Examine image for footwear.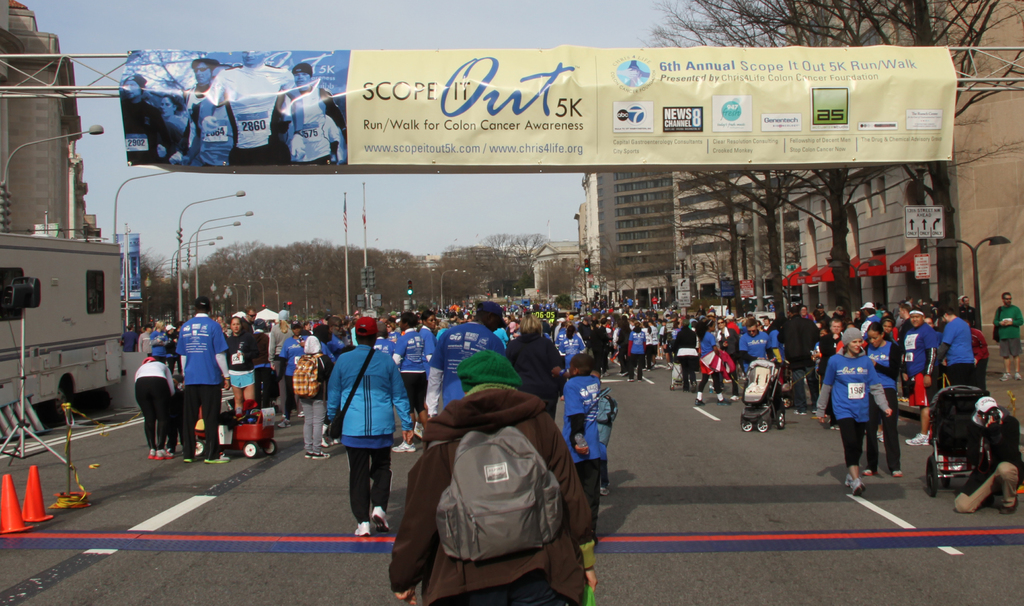
Examination result: locate(998, 498, 1018, 515).
